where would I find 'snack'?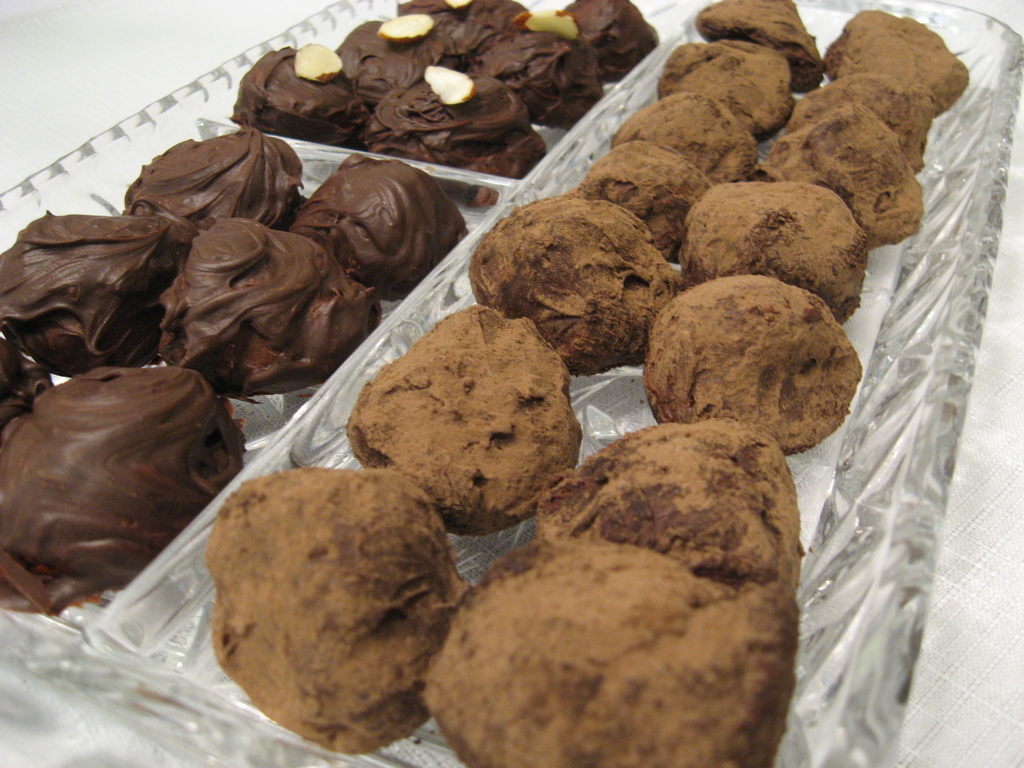
At l=812, t=6, r=973, b=143.
